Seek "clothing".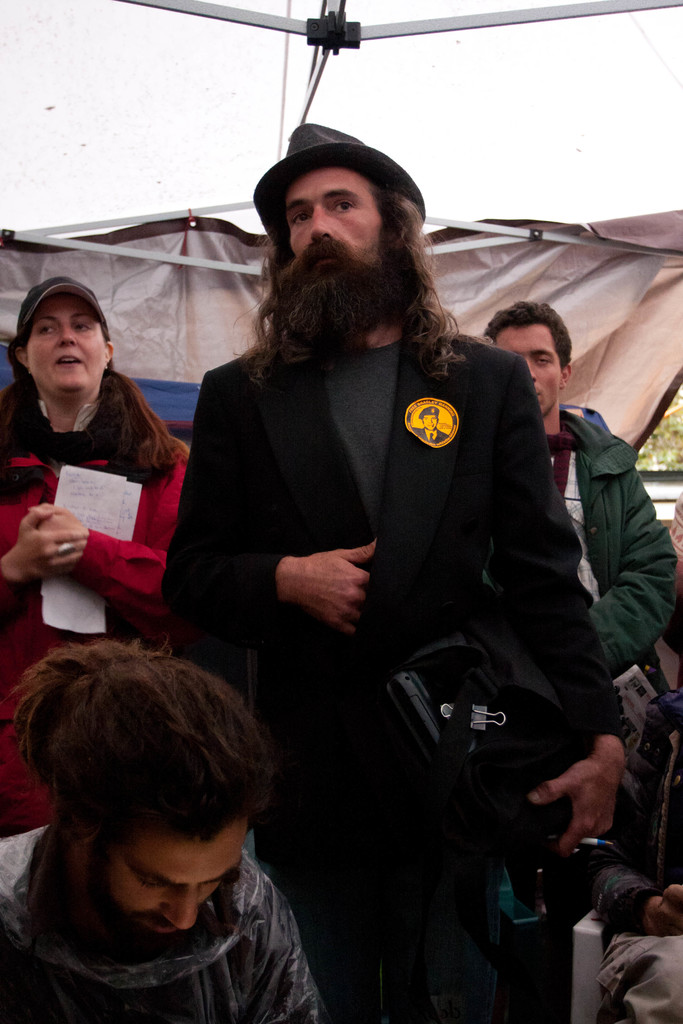
[left=557, top=409, right=673, bottom=692].
